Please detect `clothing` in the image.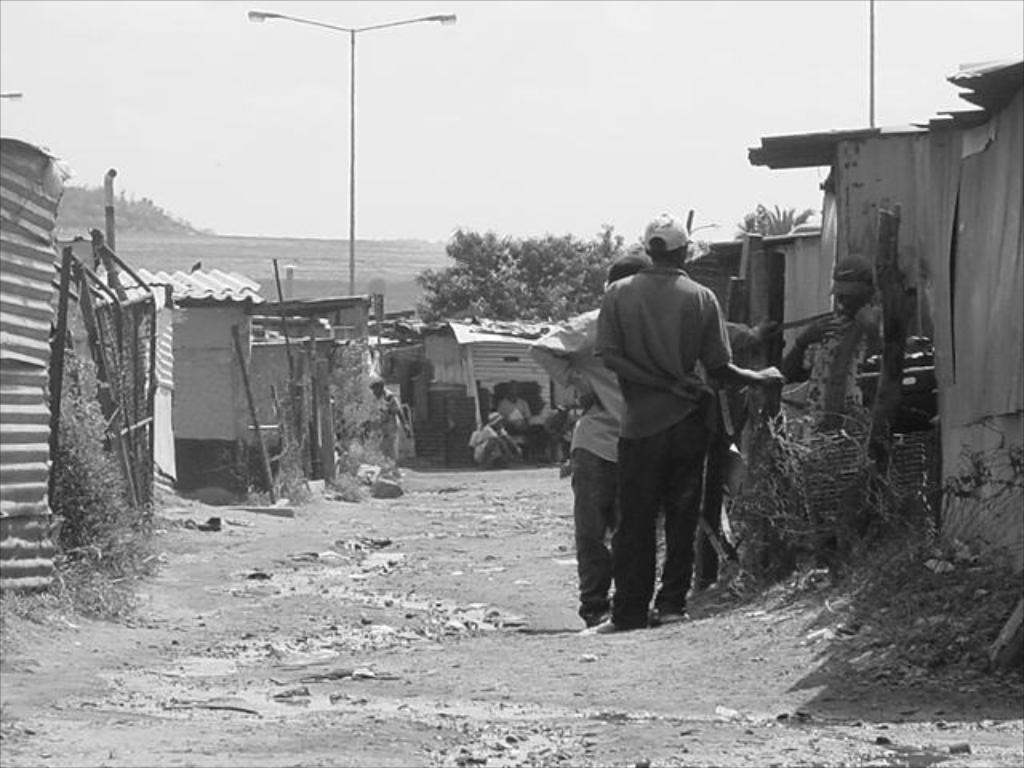
[499,397,534,422].
